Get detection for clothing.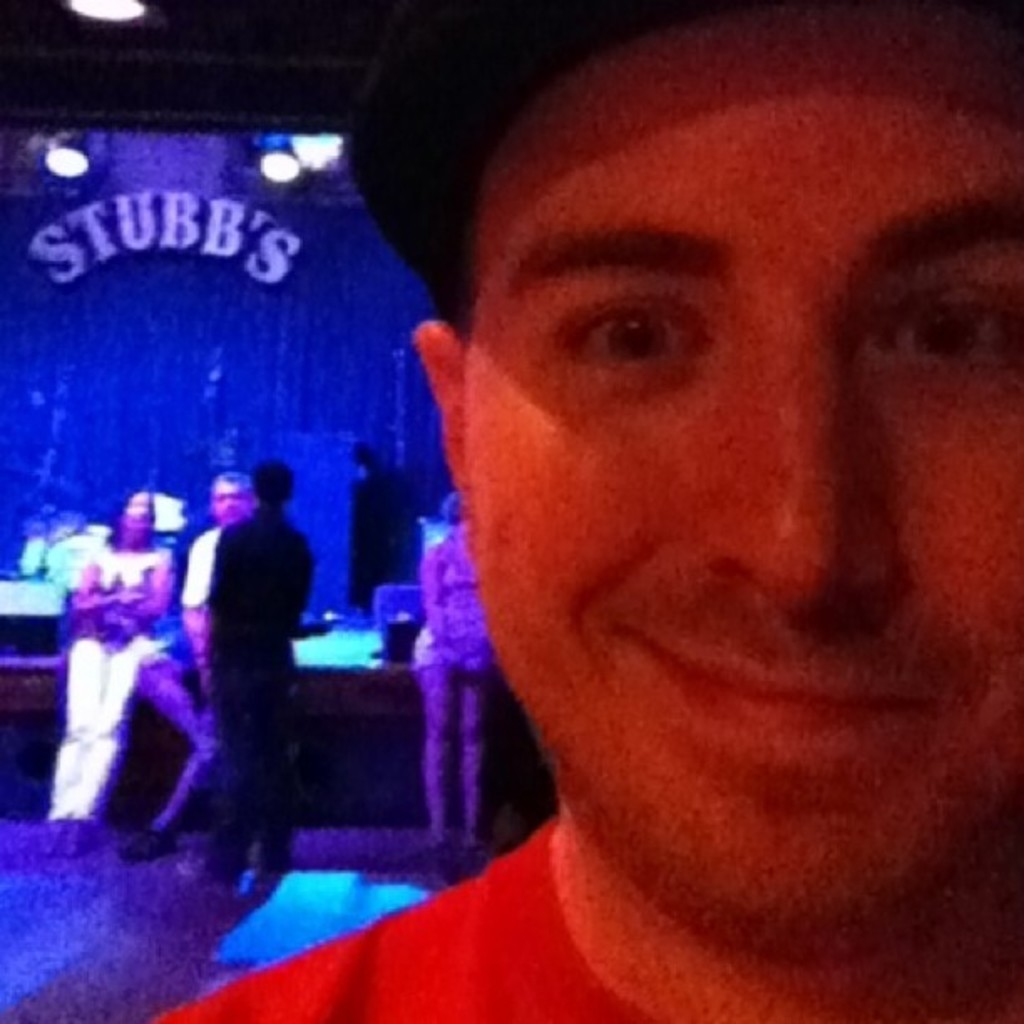
Detection: {"x1": 197, "y1": 502, "x2": 320, "y2": 863}.
